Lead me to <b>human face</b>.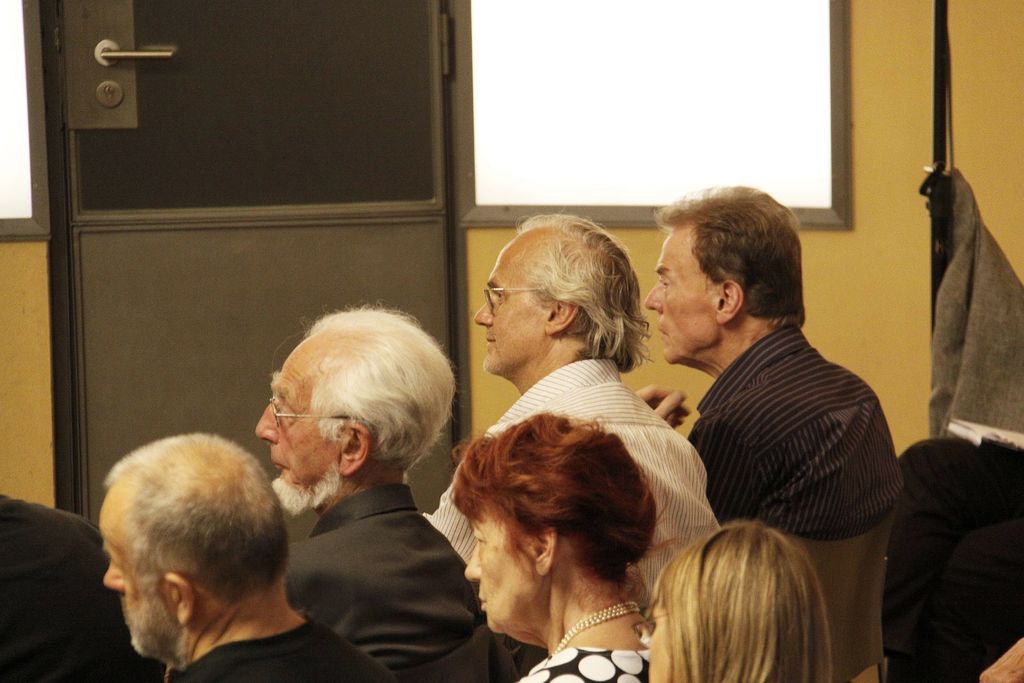
Lead to Rect(97, 490, 168, 656).
